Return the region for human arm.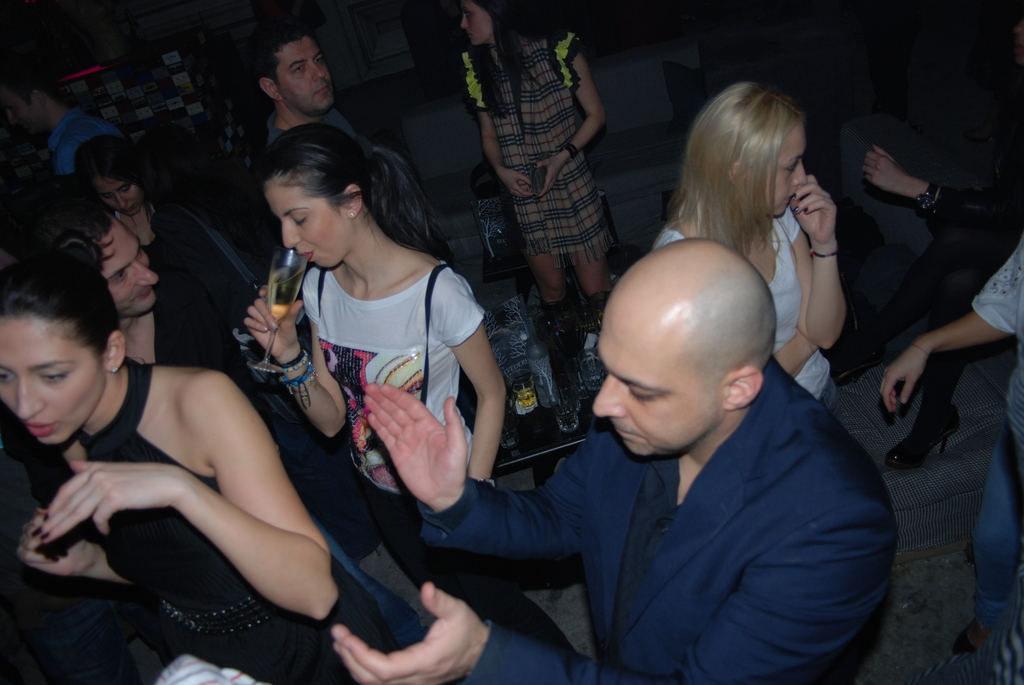
select_region(242, 283, 353, 440).
